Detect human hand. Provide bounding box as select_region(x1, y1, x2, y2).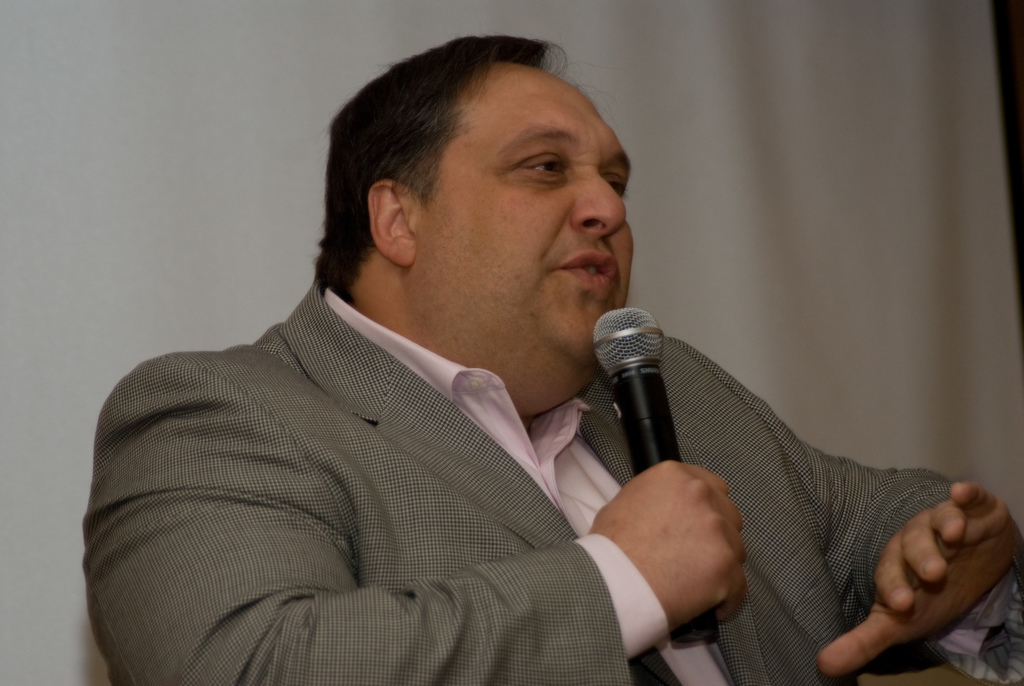
select_region(585, 460, 750, 634).
